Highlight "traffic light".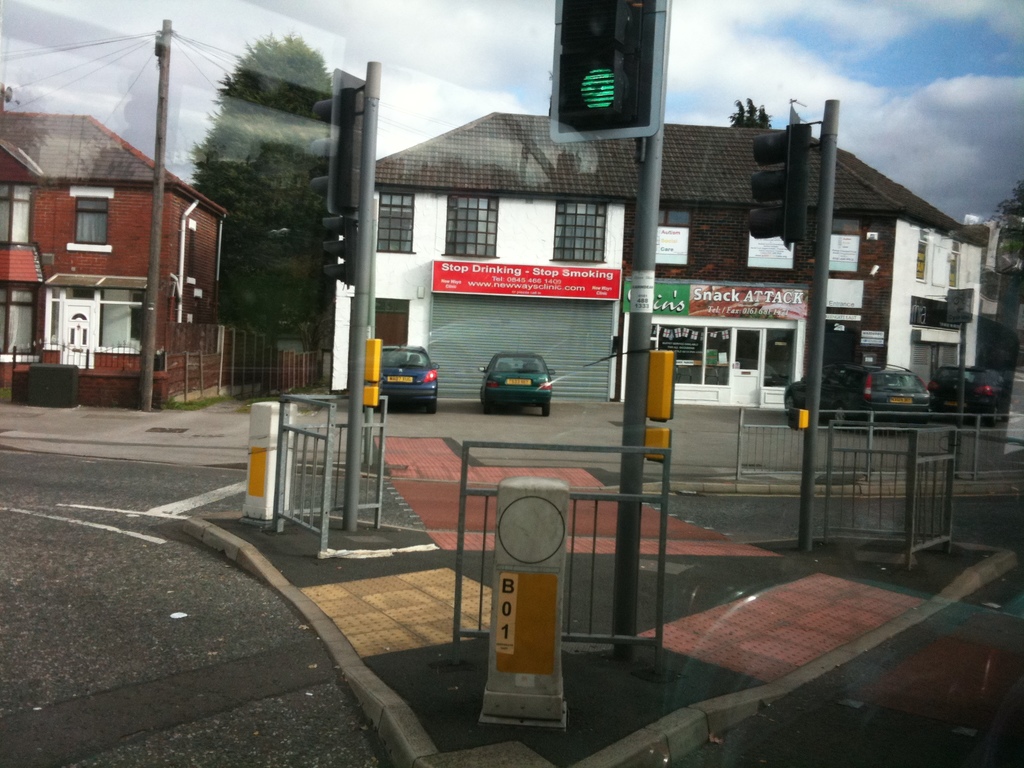
Highlighted region: 312, 67, 366, 222.
